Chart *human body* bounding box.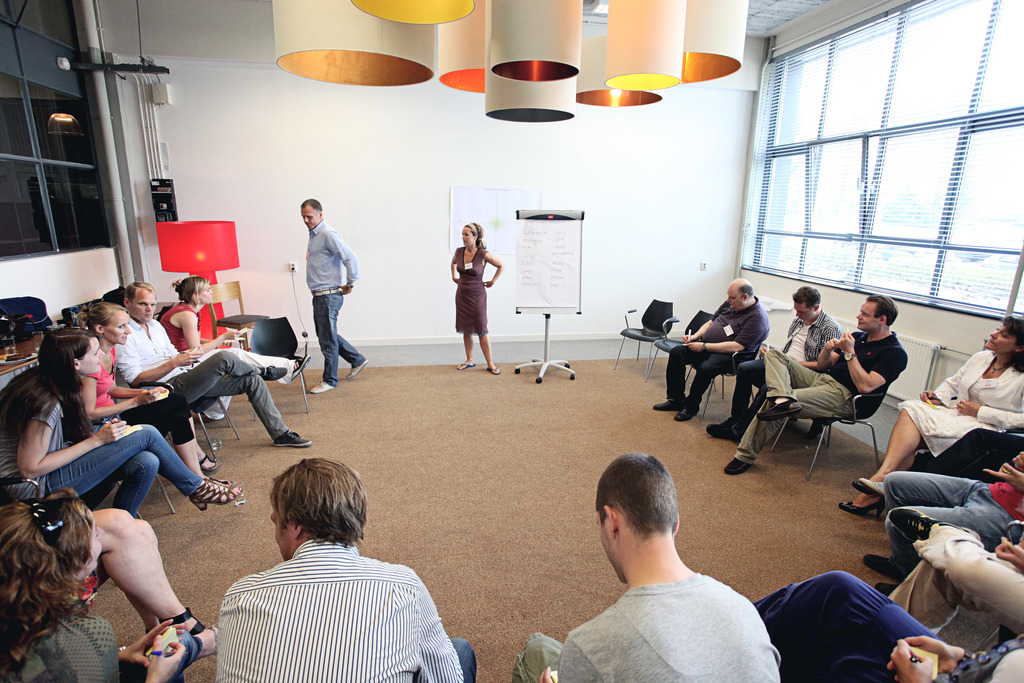
Charted: {"left": 147, "top": 269, "right": 317, "bottom": 428}.
